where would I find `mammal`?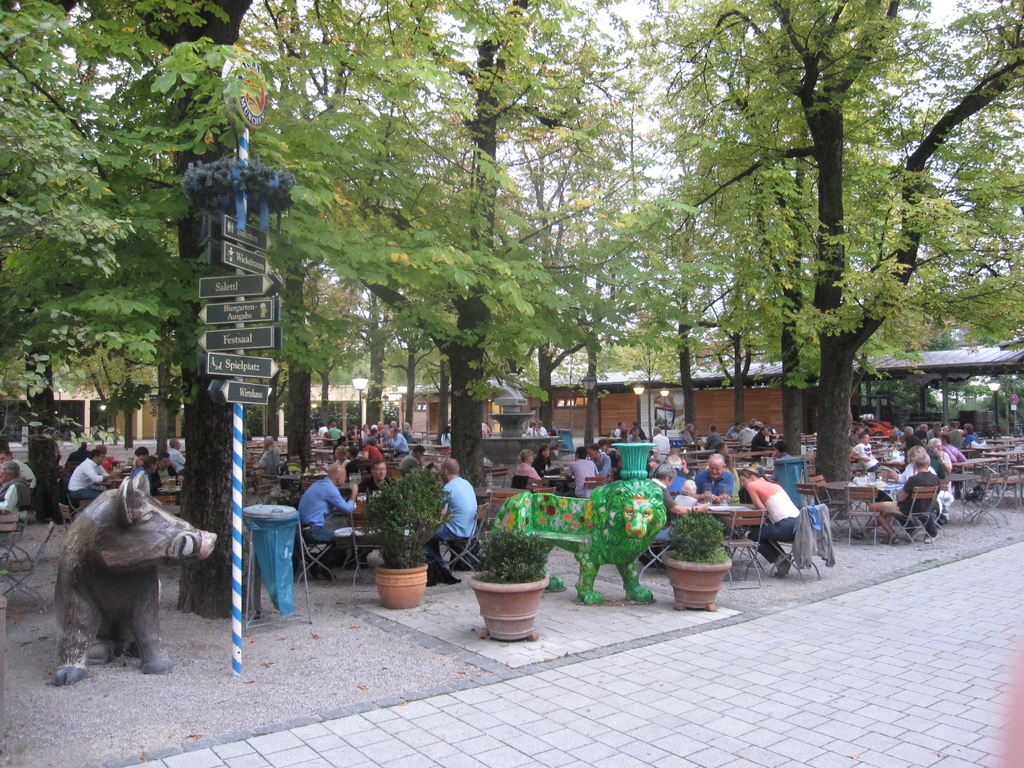
At select_region(610, 418, 644, 447).
